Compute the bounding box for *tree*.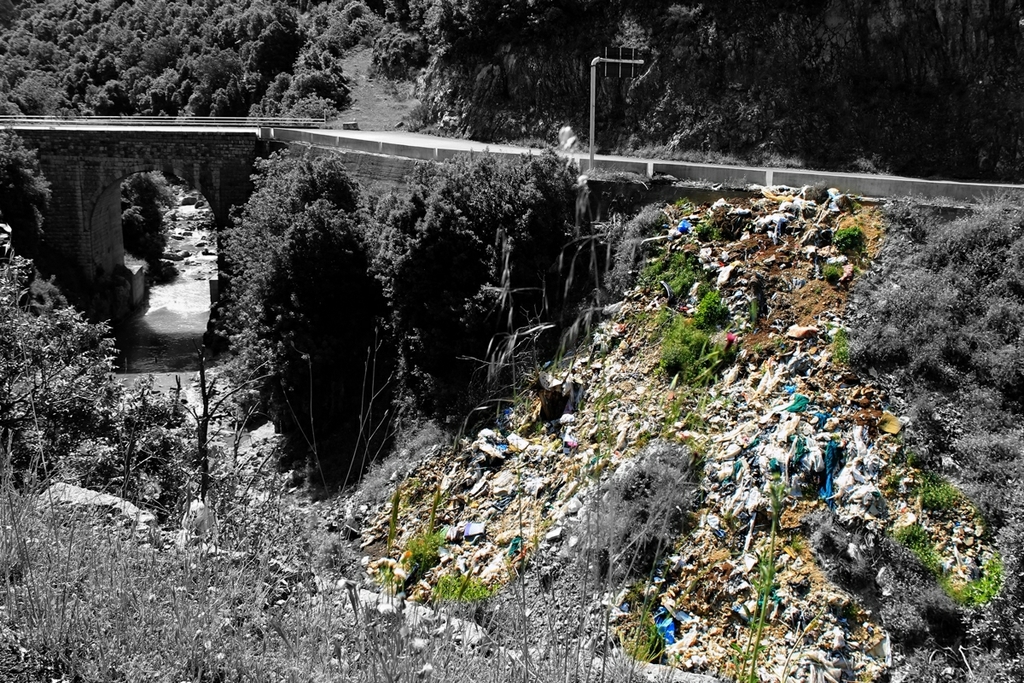
box(393, 161, 587, 396).
